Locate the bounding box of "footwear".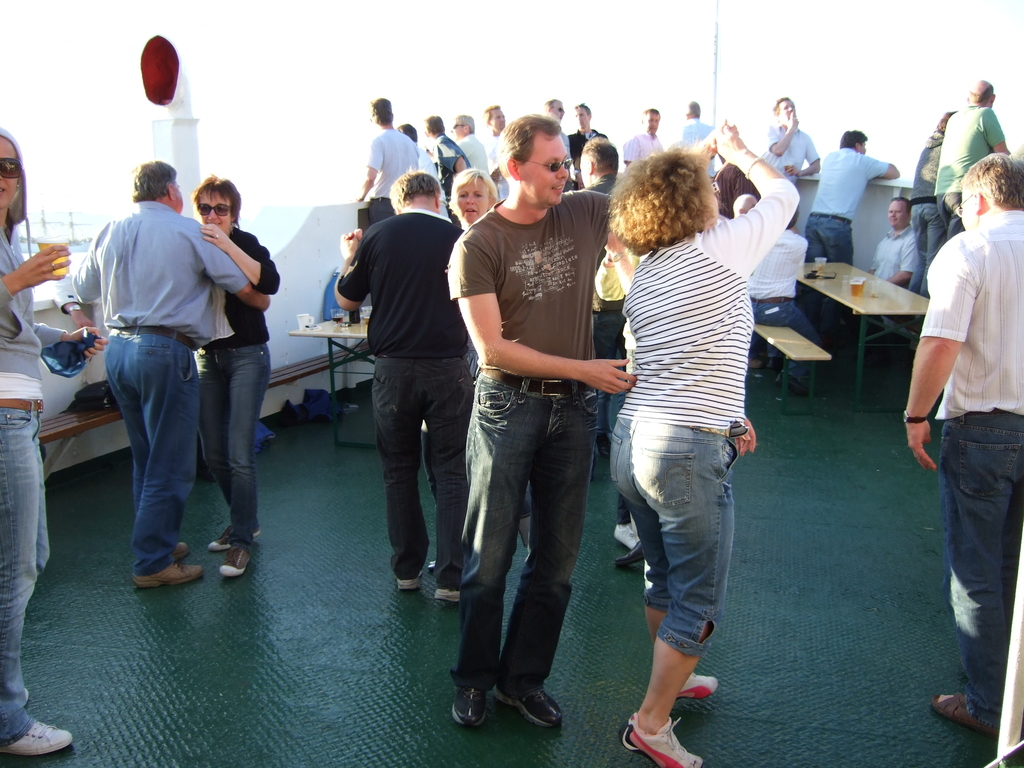
Bounding box: Rect(221, 547, 250, 577).
